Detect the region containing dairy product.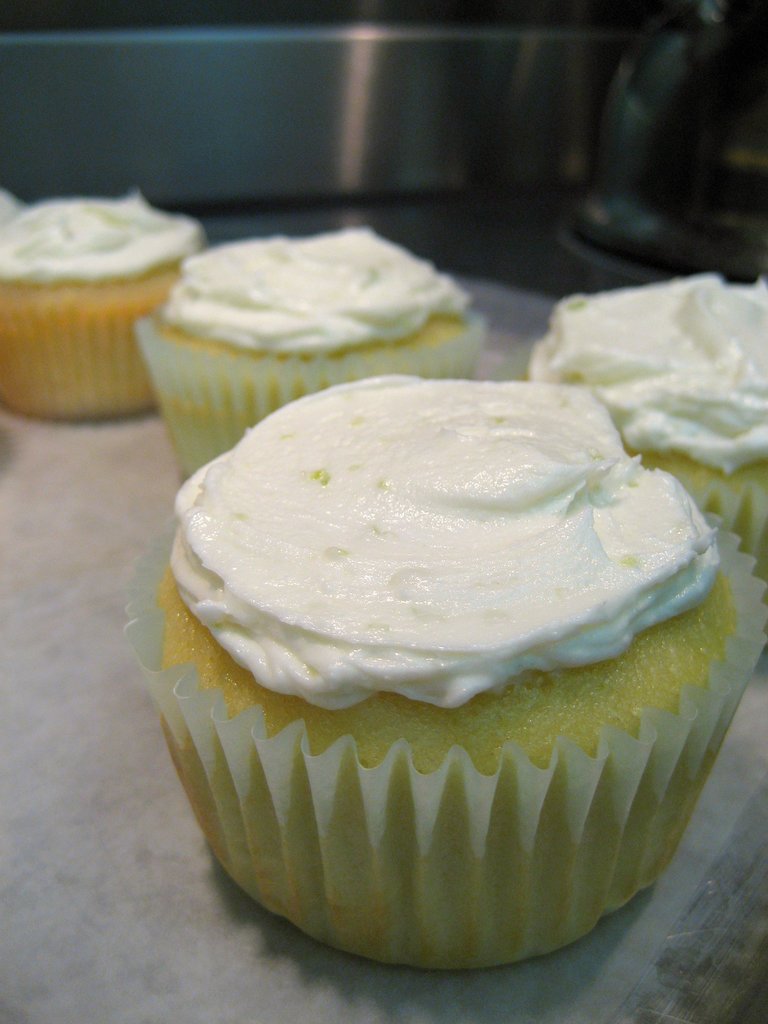
(152,372,724,747).
